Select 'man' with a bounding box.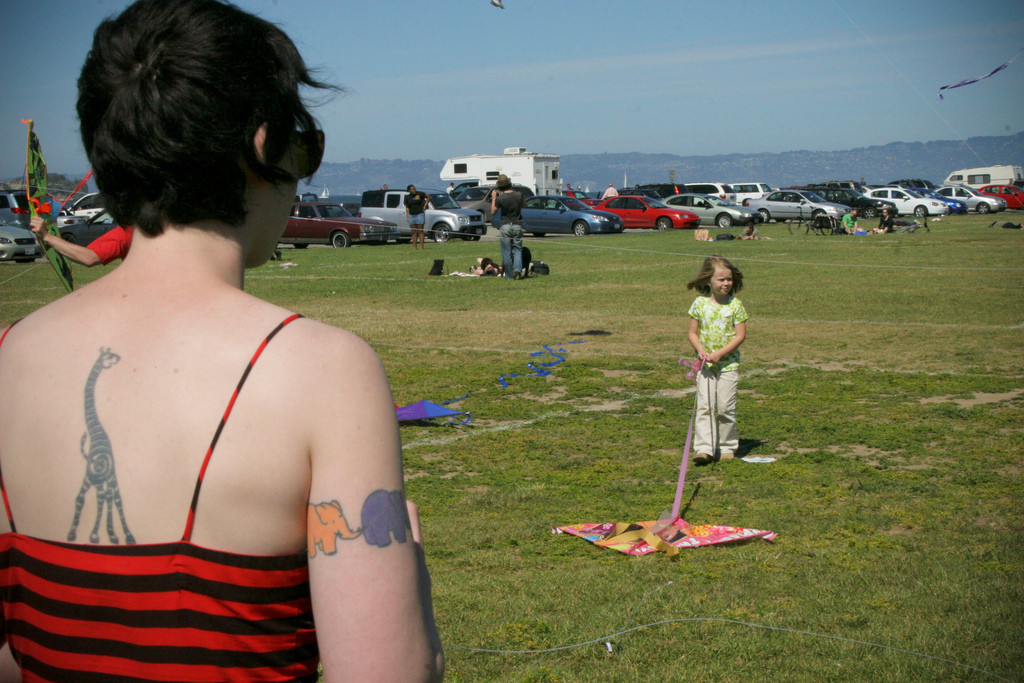
(x1=837, y1=209, x2=863, y2=235).
